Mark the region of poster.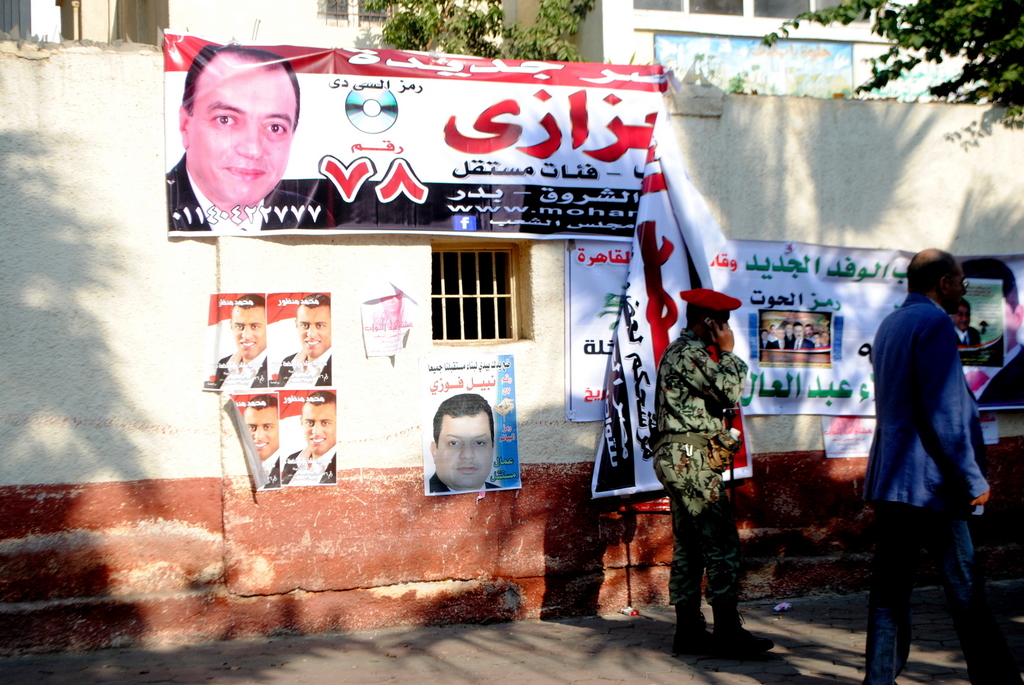
Region: 210,293,269,391.
